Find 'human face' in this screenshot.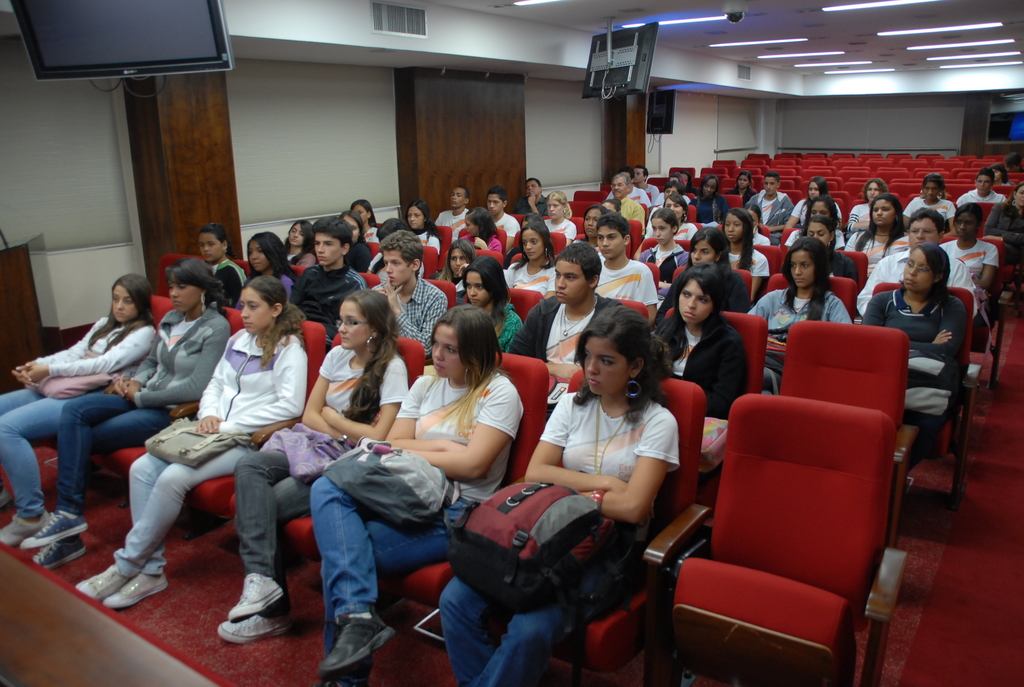
The bounding box for 'human face' is box(521, 228, 540, 262).
